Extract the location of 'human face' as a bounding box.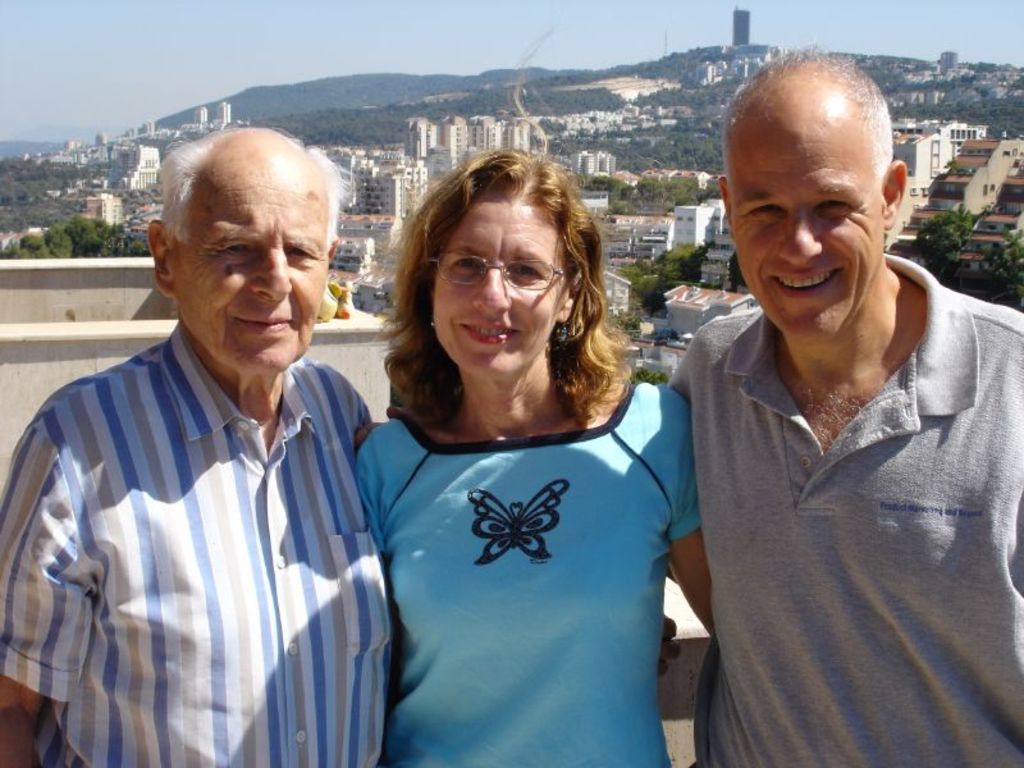
(177,160,326,367).
